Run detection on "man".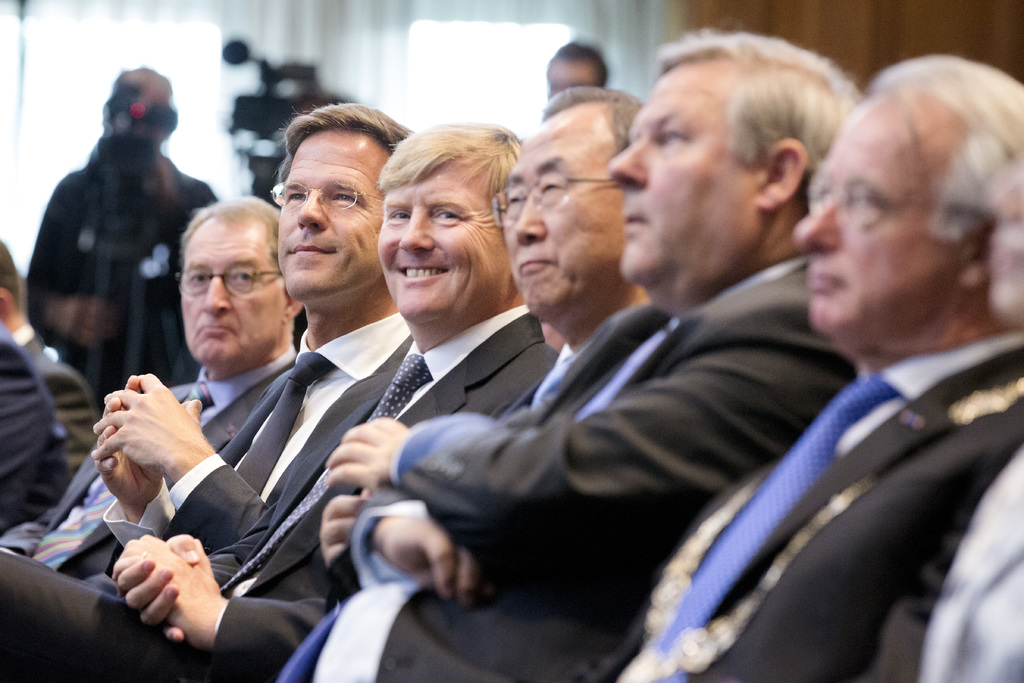
Result: <box>0,194,299,627</box>.
